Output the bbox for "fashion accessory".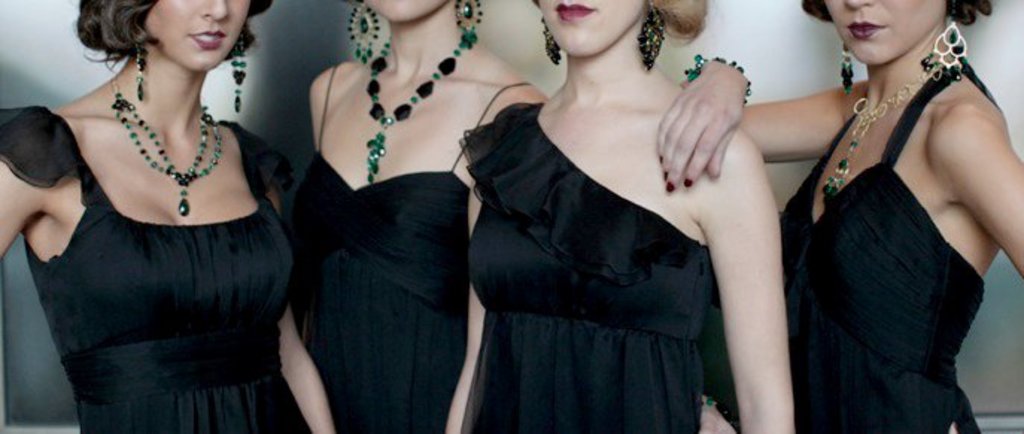
[632,7,666,70].
